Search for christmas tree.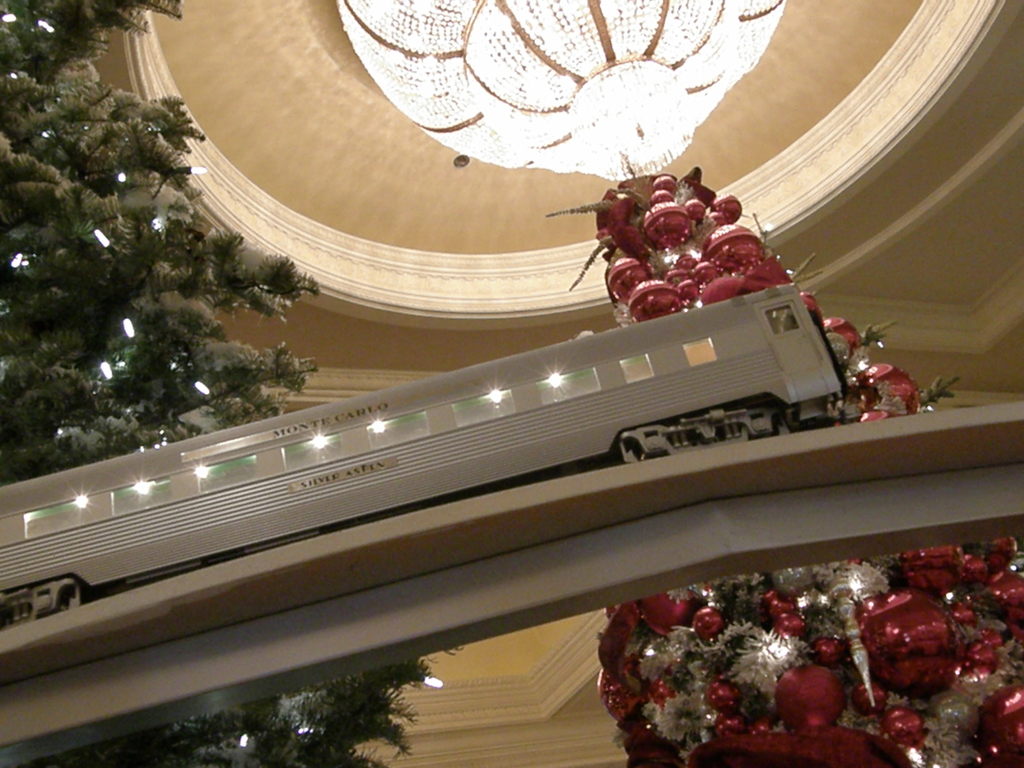
Found at x1=0 y1=0 x2=456 y2=767.
